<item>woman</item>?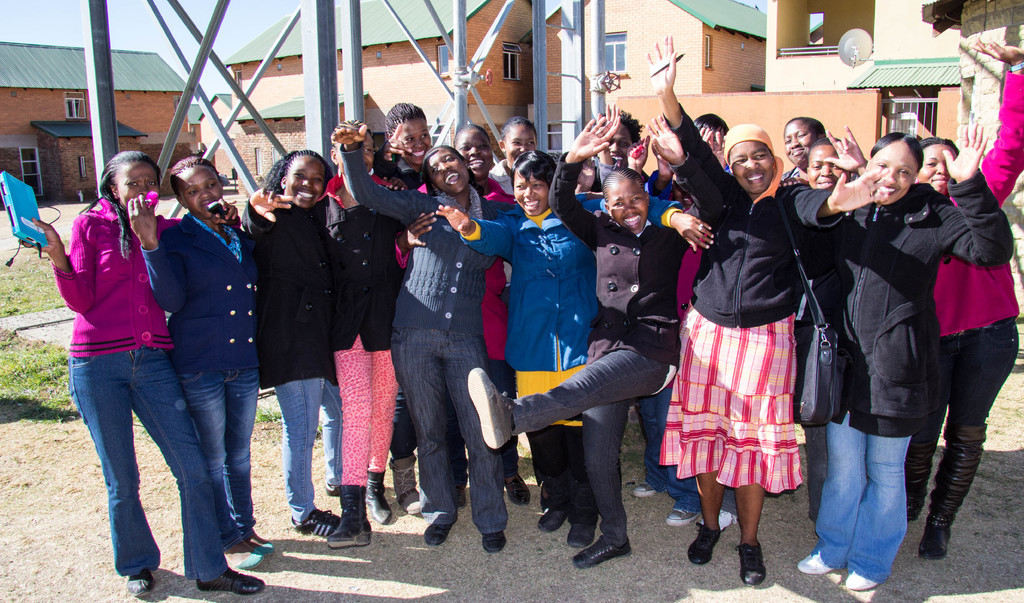
<region>312, 114, 413, 560</region>
